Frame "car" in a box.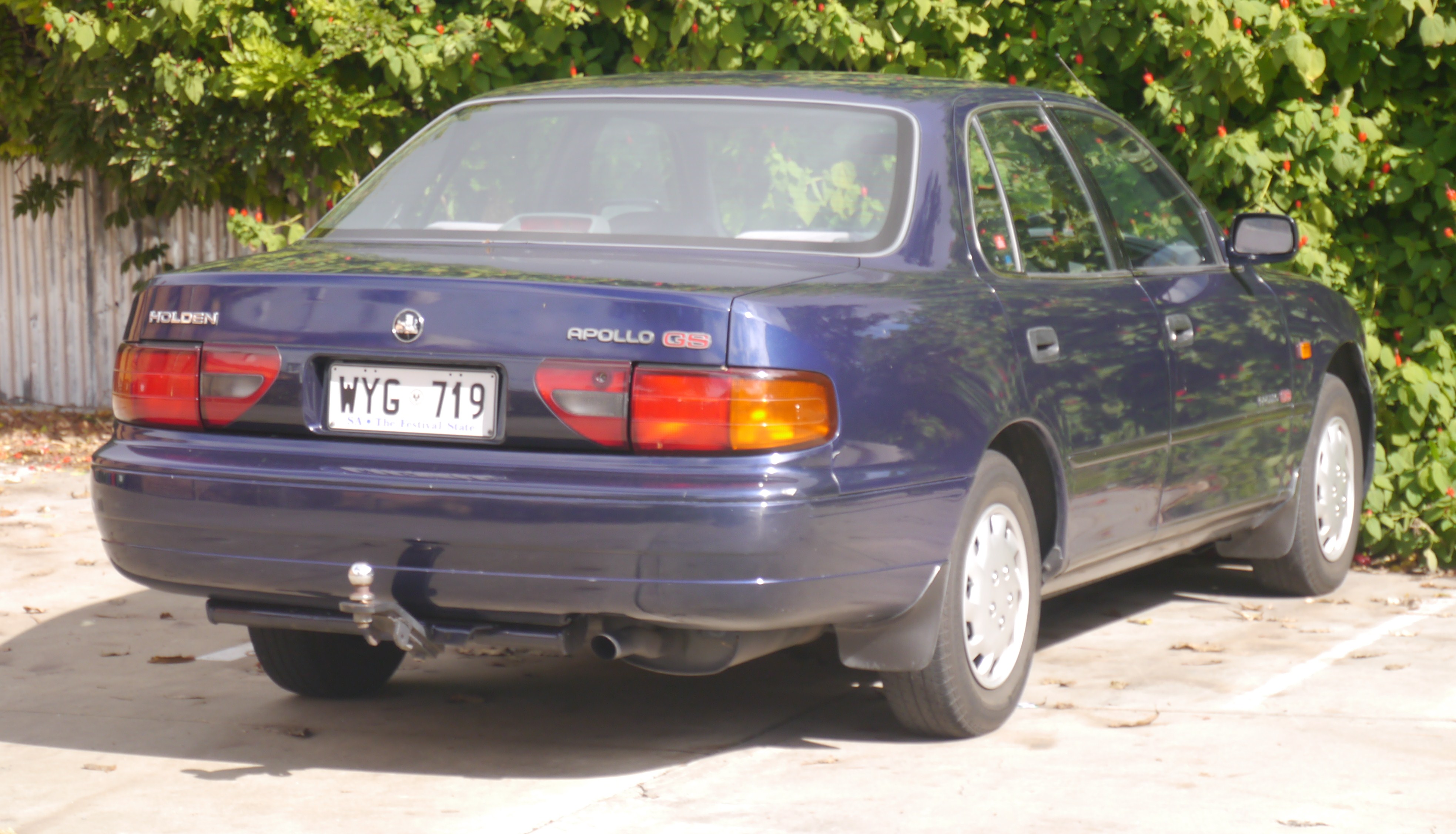
pyautogui.locateOnScreen(44, 23, 514, 273).
